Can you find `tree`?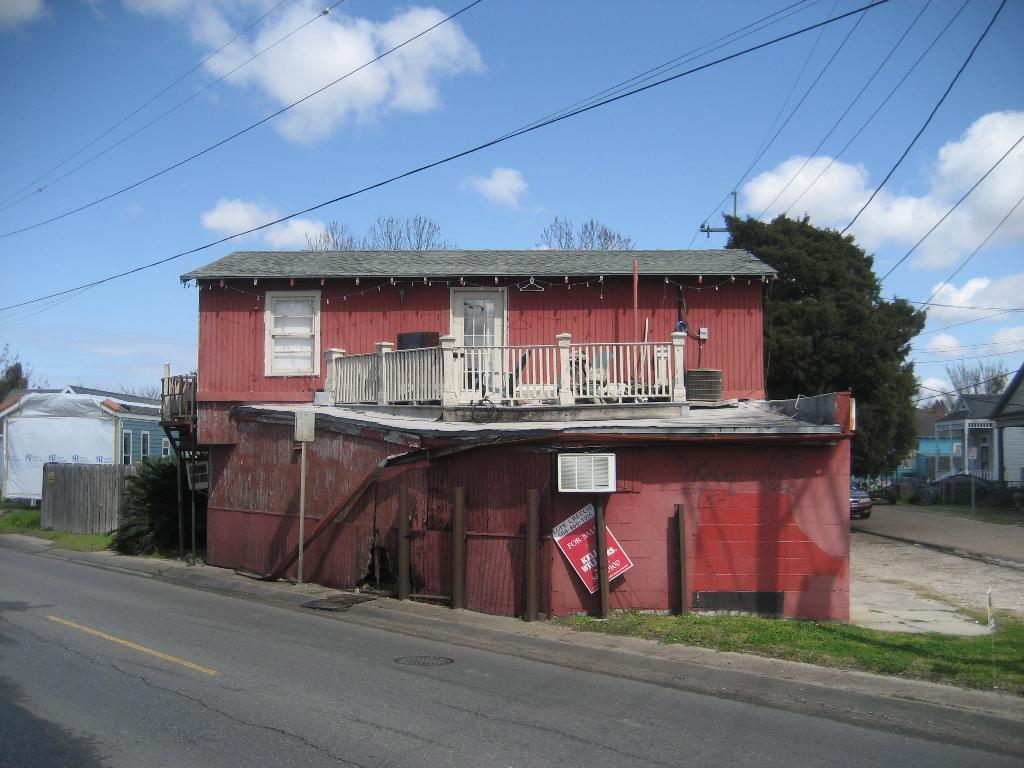
Yes, bounding box: region(0, 347, 65, 405).
